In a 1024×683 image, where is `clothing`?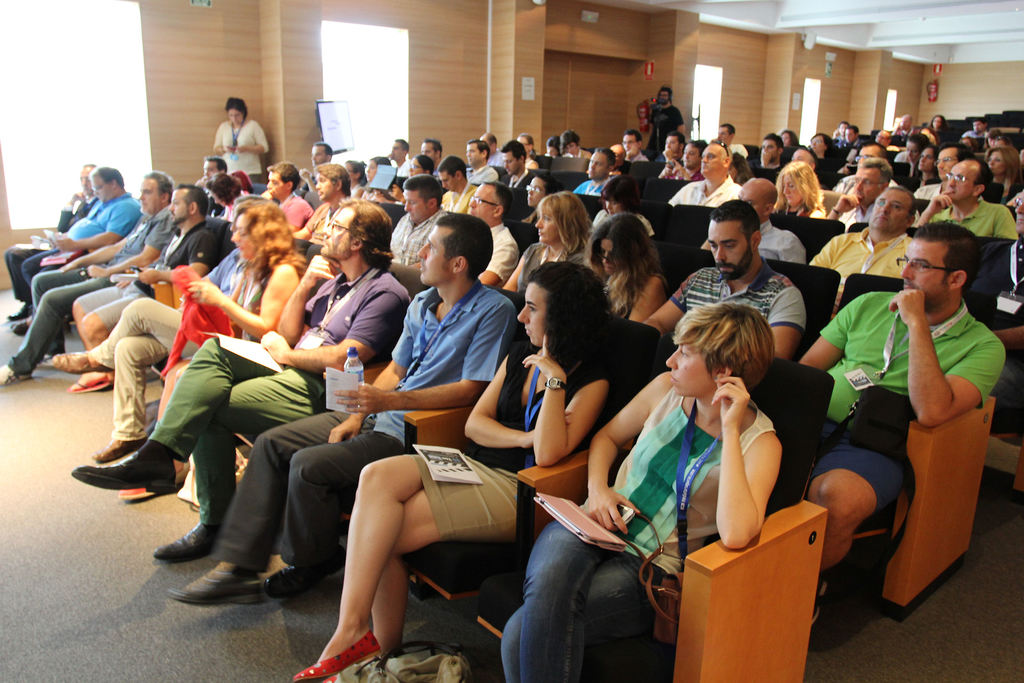
Rect(895, 147, 907, 166).
